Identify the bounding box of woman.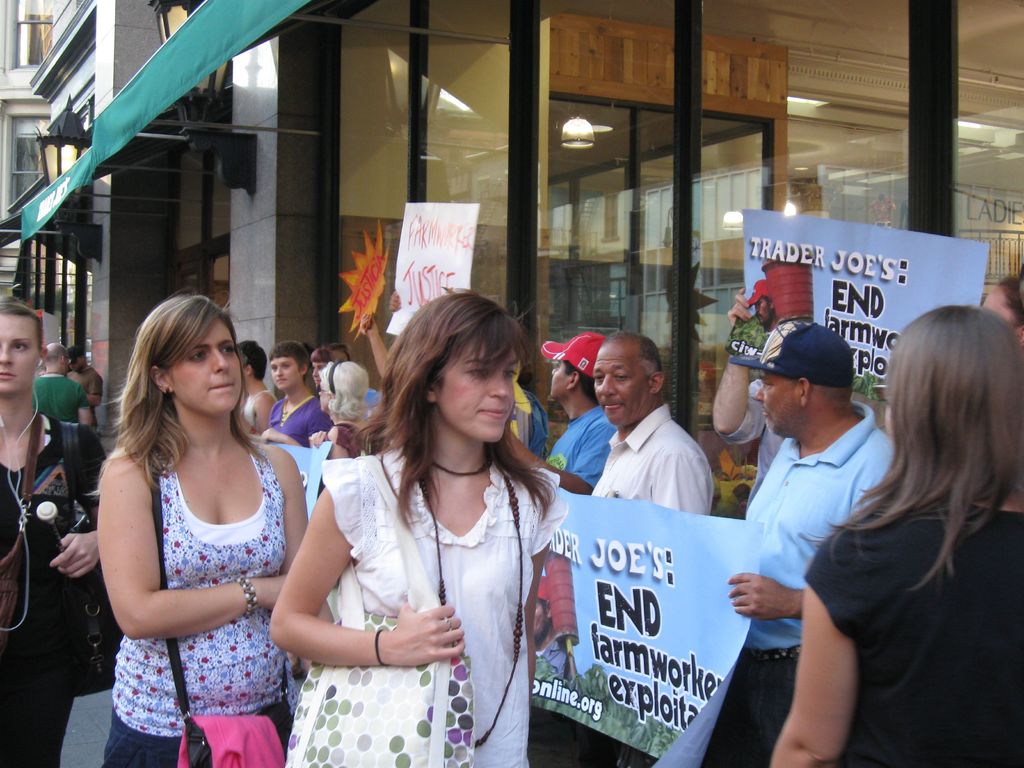
box=[267, 284, 570, 767].
